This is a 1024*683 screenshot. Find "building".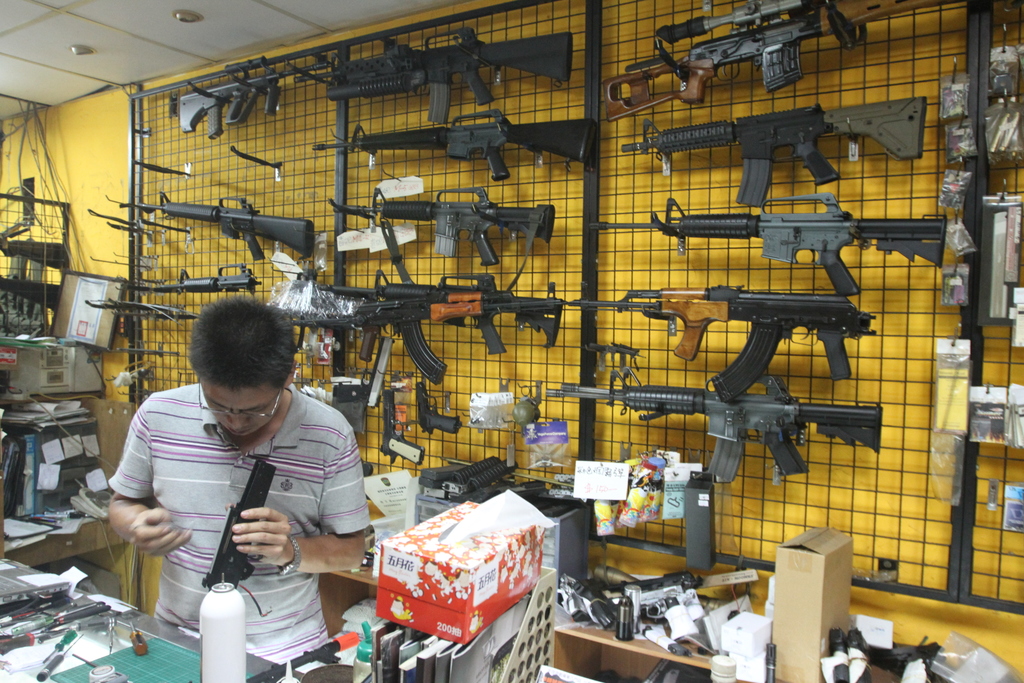
Bounding box: <region>0, 0, 1023, 682</region>.
